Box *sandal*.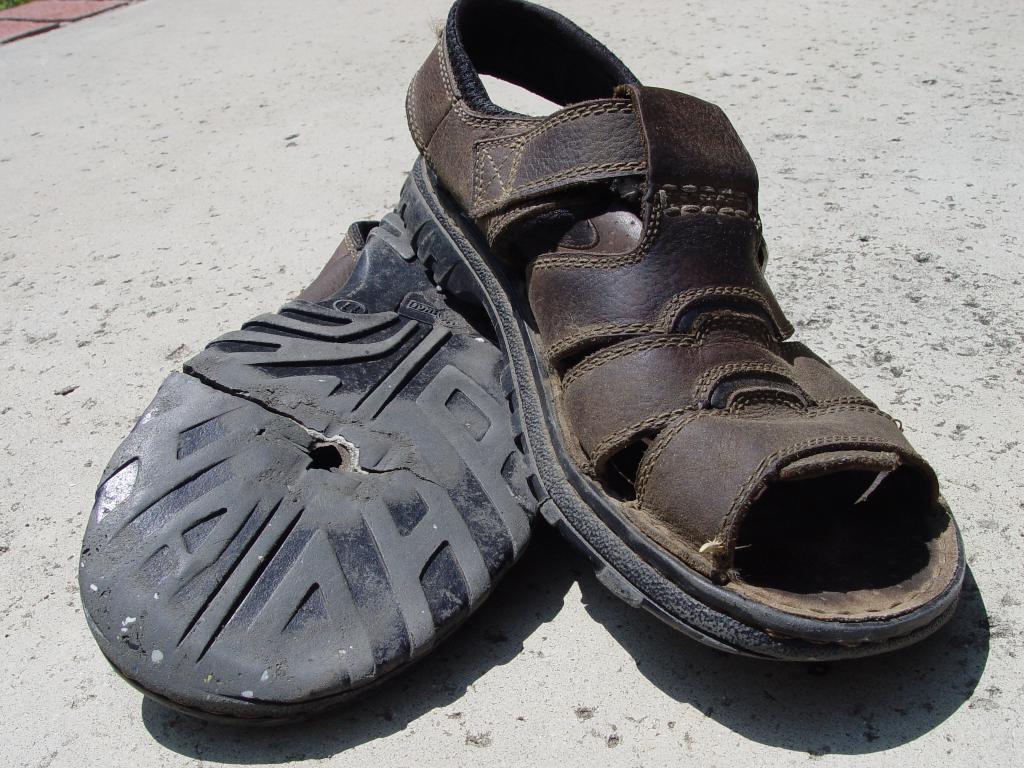
<bbox>70, 212, 541, 730</bbox>.
